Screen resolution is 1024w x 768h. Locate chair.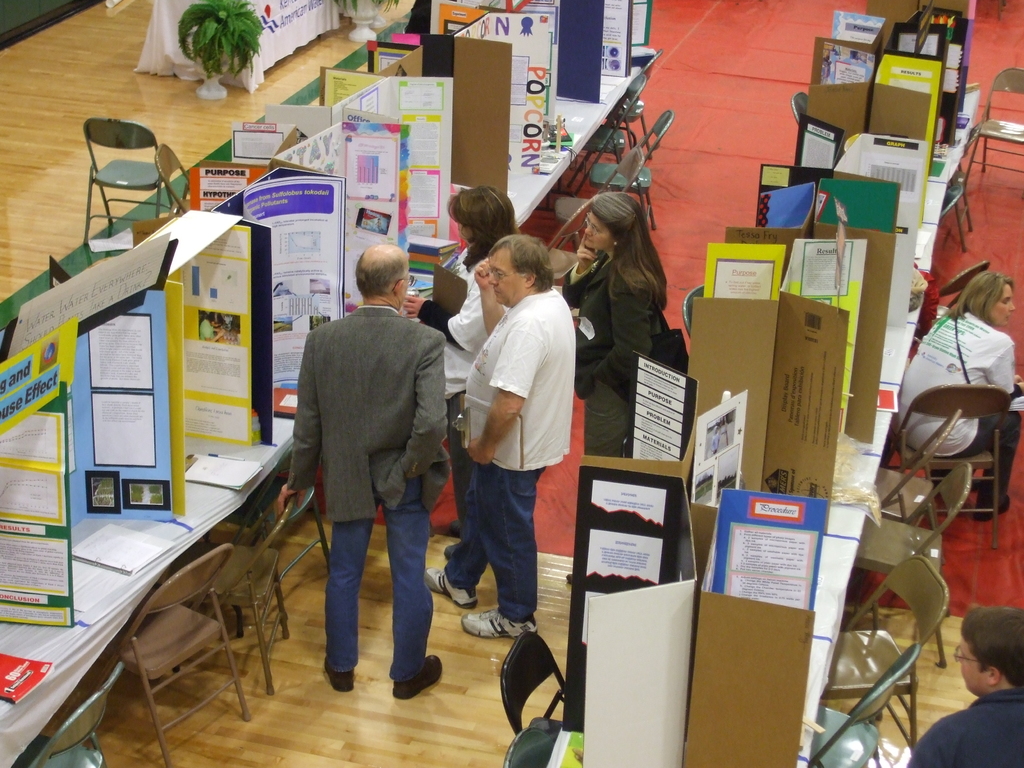
685, 283, 703, 333.
